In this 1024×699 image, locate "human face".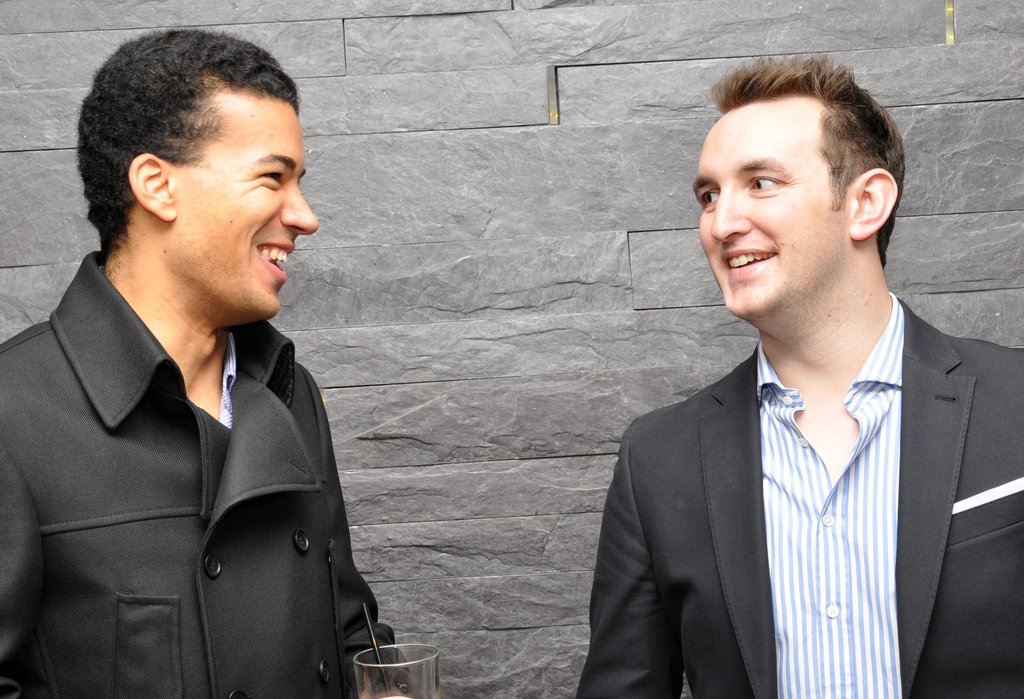
Bounding box: [left=689, top=105, right=855, bottom=320].
